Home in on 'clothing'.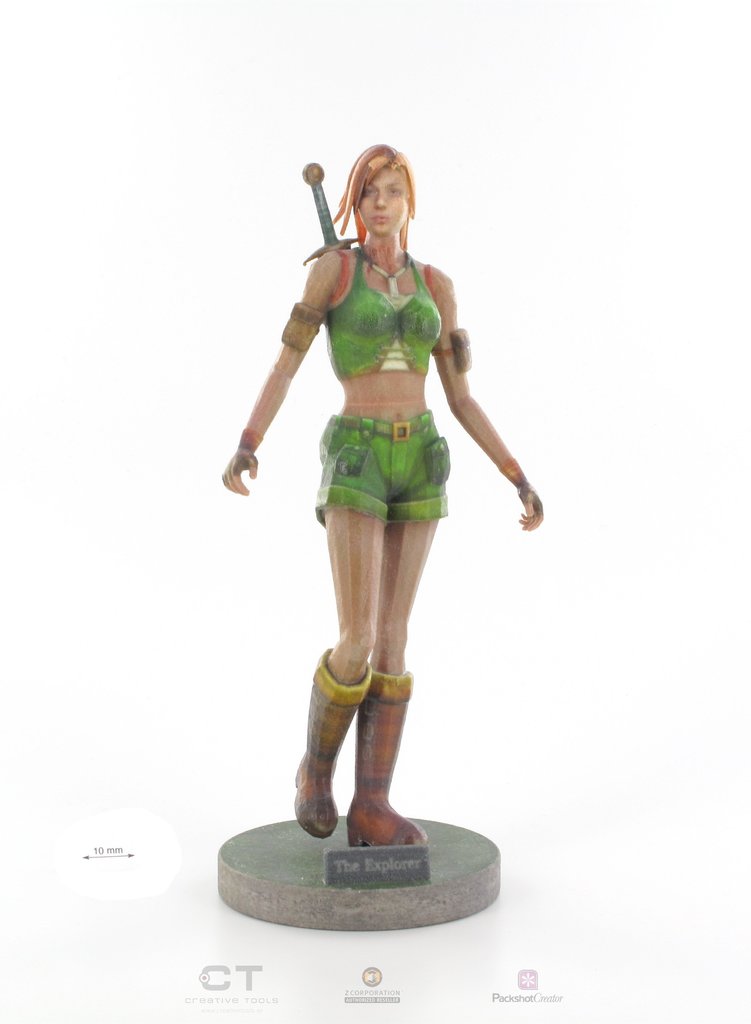
Homed in at locate(309, 418, 459, 525).
